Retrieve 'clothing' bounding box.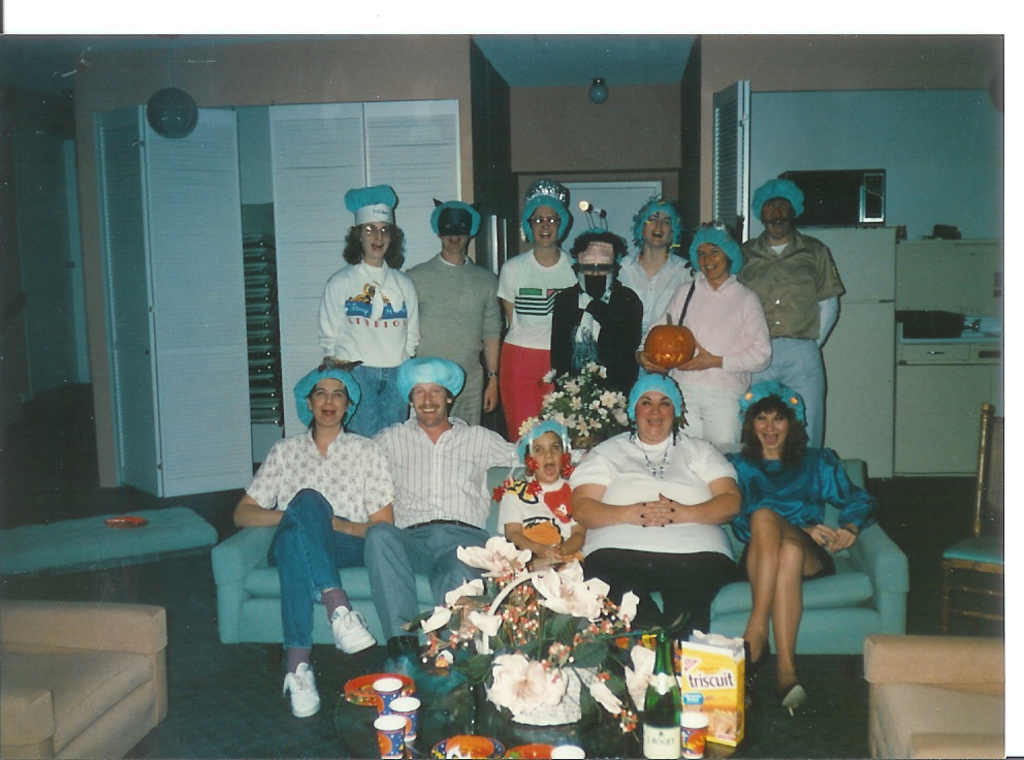
Bounding box: {"left": 494, "top": 249, "right": 579, "bottom": 353}.
